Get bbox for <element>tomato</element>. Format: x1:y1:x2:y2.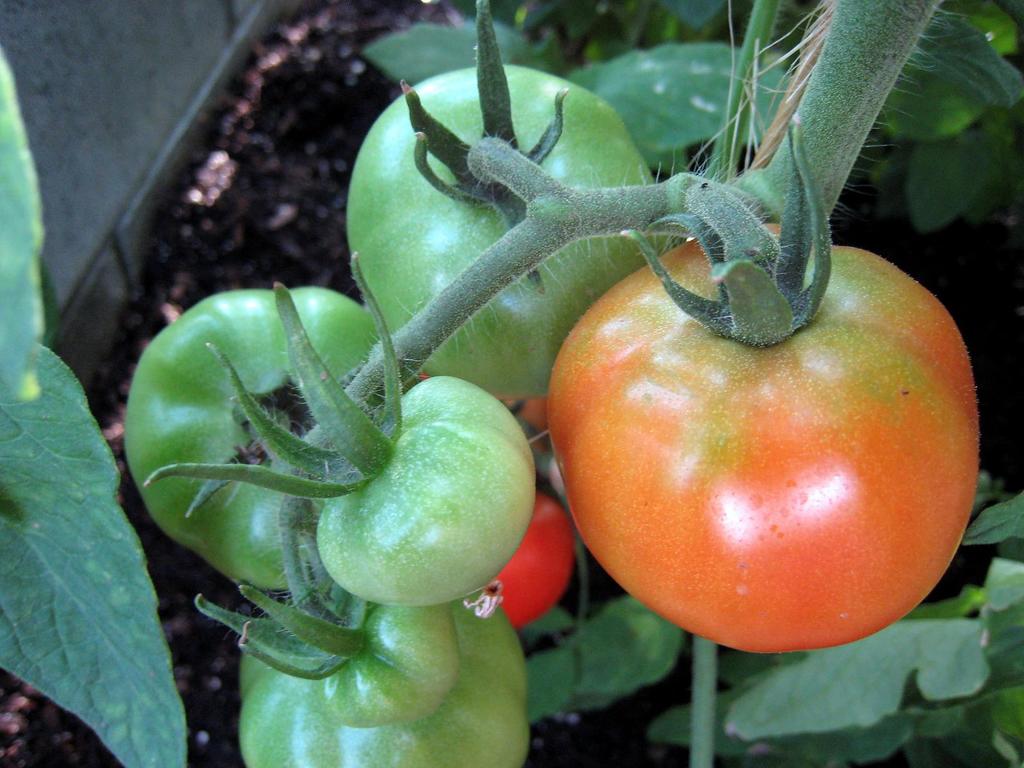
120:291:382:593.
